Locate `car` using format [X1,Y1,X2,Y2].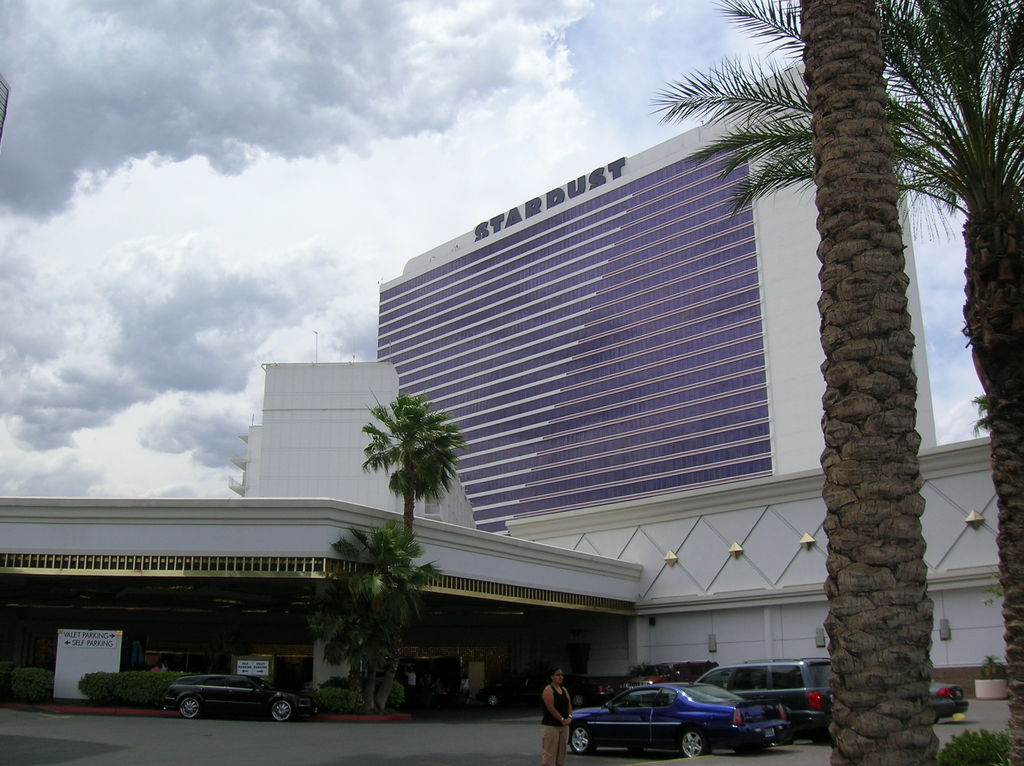
[162,673,319,723].
